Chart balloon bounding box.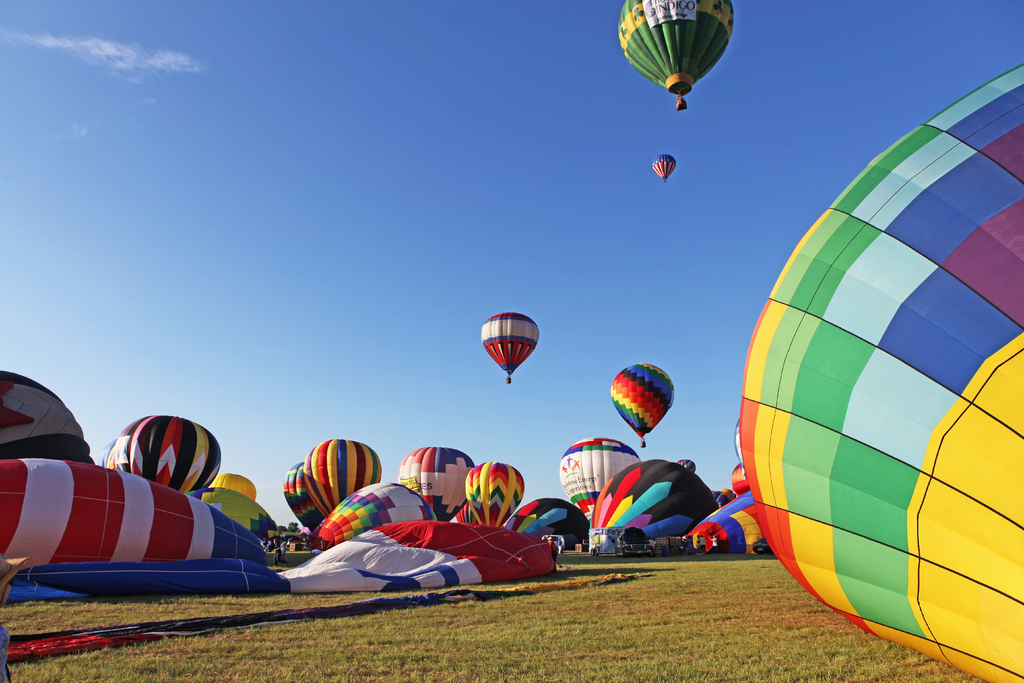
Charted: 676, 460, 698, 474.
